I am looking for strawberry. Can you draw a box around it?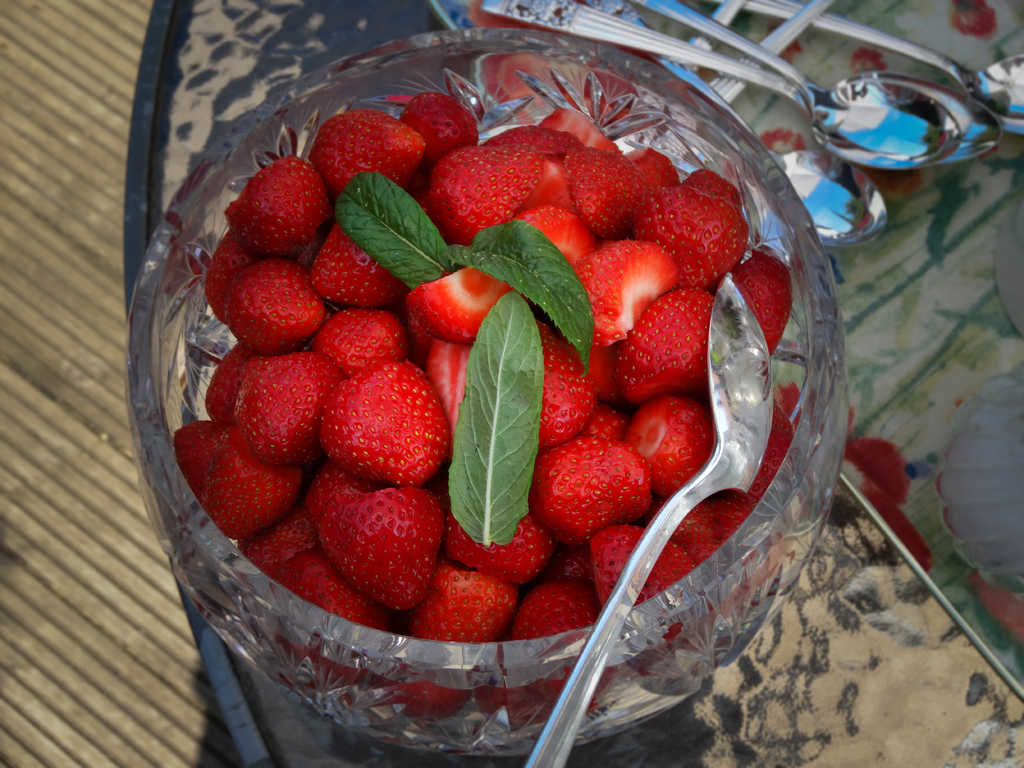
Sure, the bounding box is box(836, 440, 915, 498).
